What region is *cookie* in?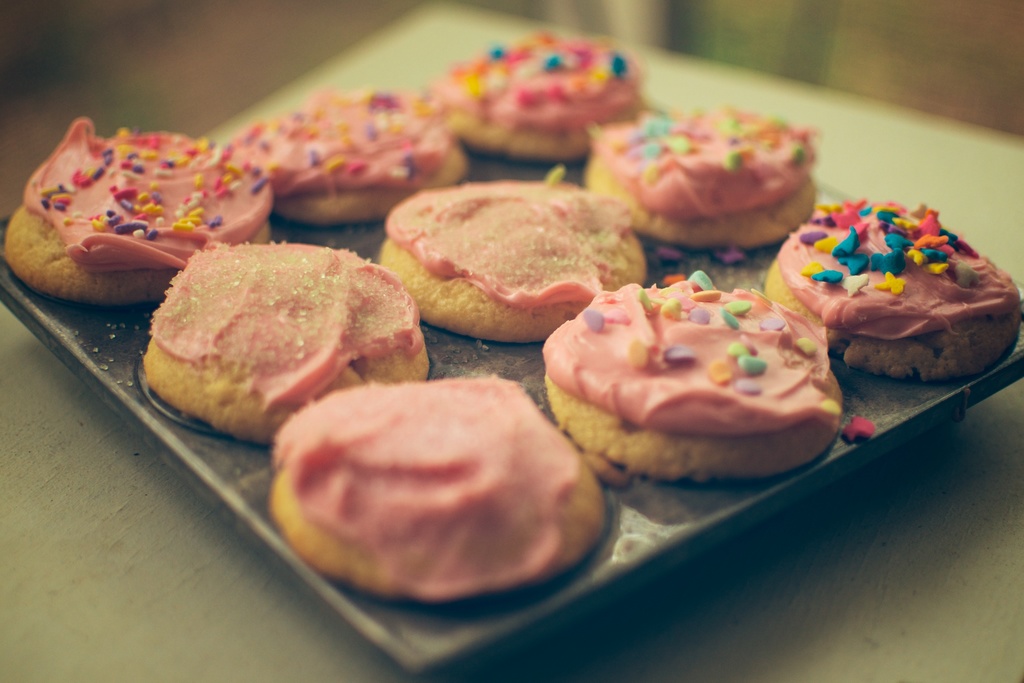
[383, 175, 646, 346].
